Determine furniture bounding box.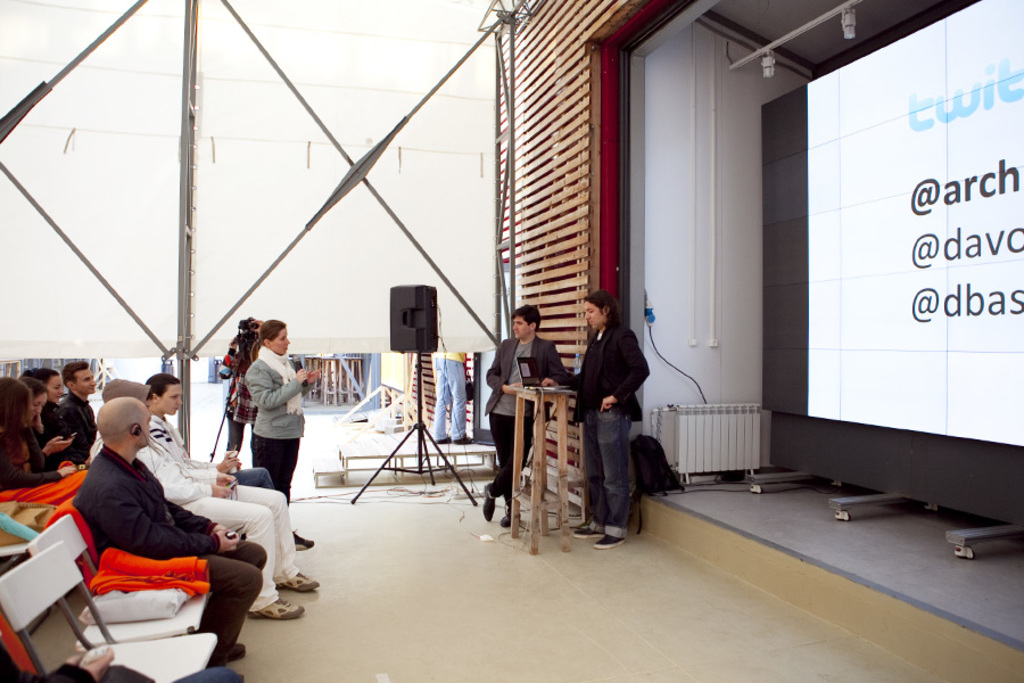
Determined: select_region(26, 512, 209, 649).
